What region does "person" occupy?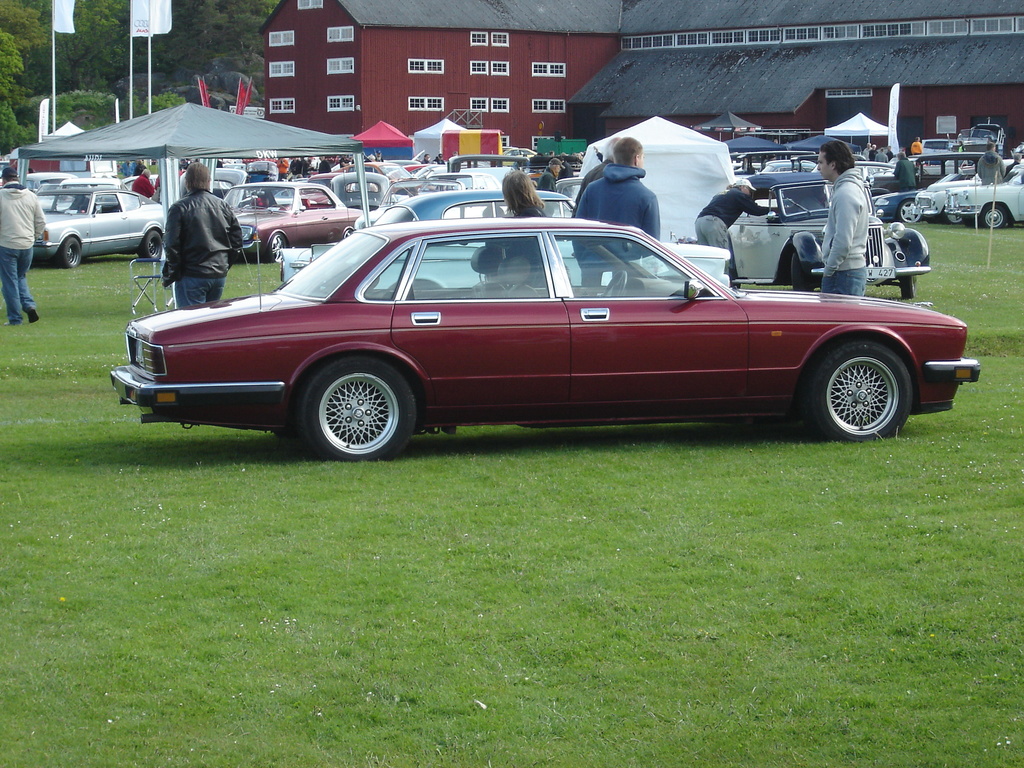
[left=145, top=152, right=225, bottom=314].
